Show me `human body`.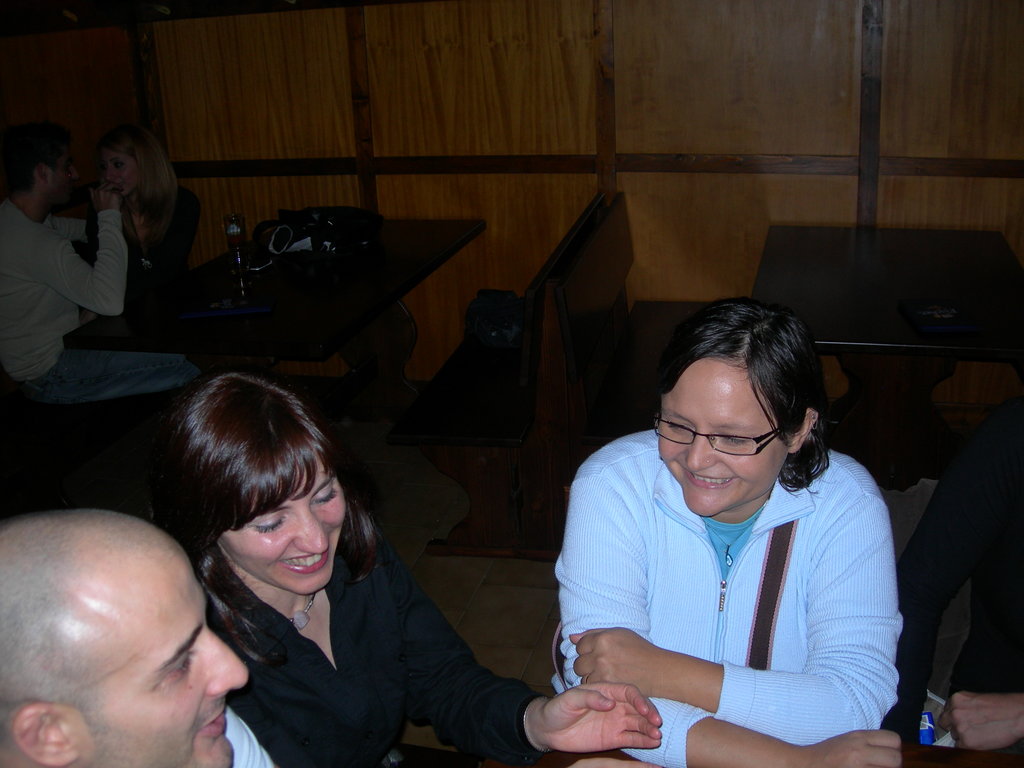
`human body` is here: 534:324:915:767.
